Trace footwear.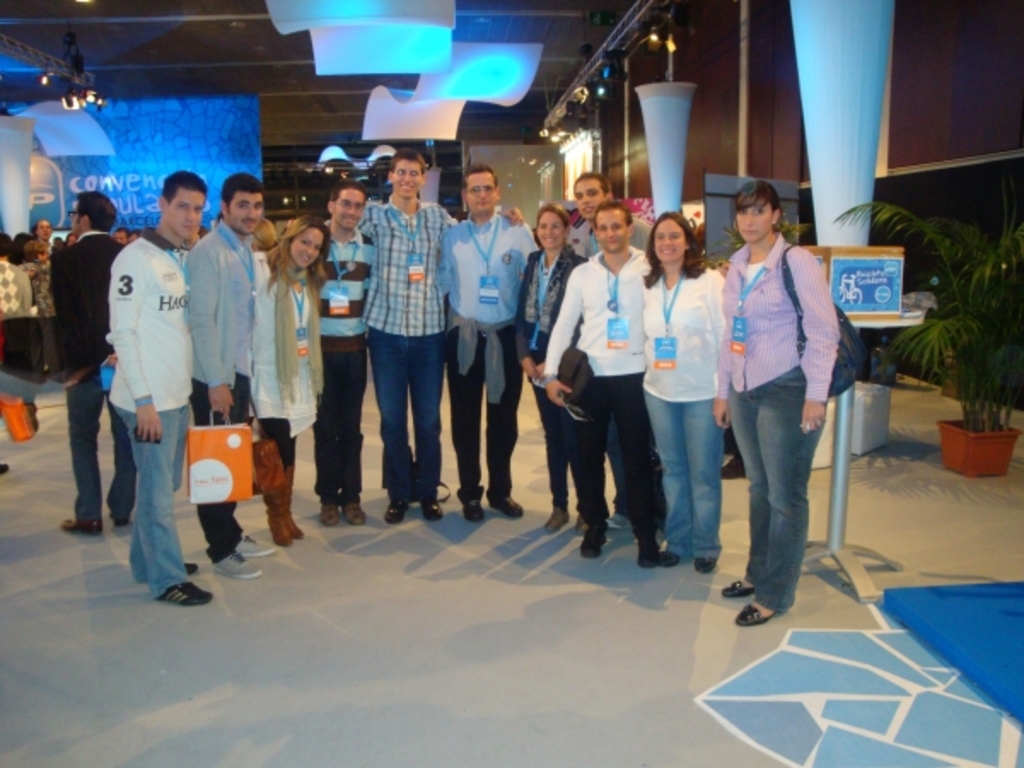
Traced to (x1=659, y1=551, x2=676, y2=556).
